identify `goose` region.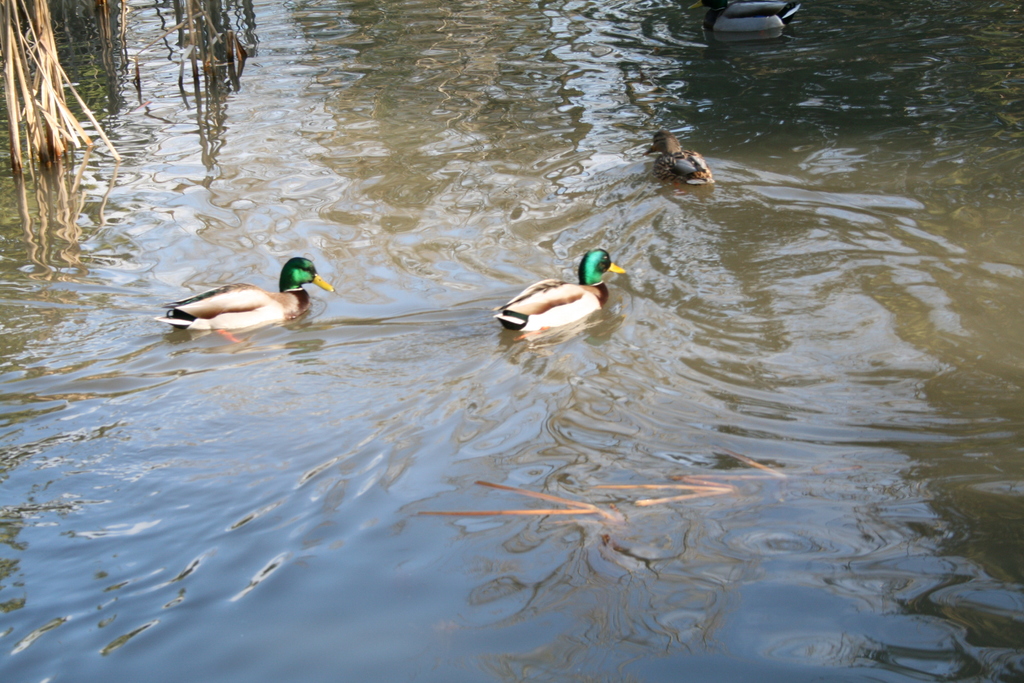
Region: [x1=644, y1=129, x2=713, y2=184].
